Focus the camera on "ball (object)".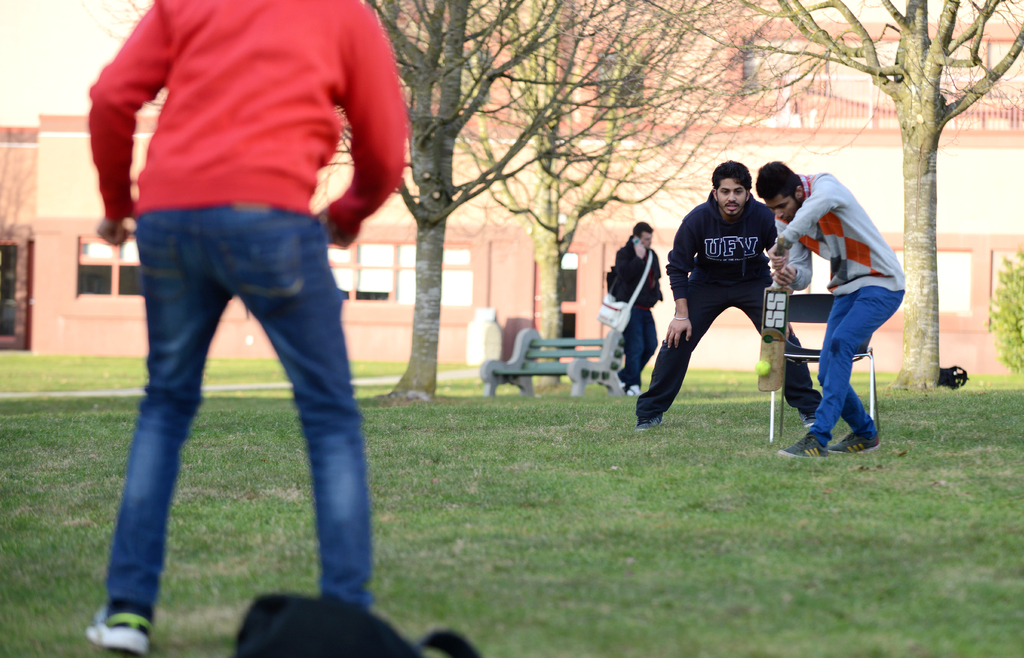
Focus region: locate(752, 361, 769, 380).
